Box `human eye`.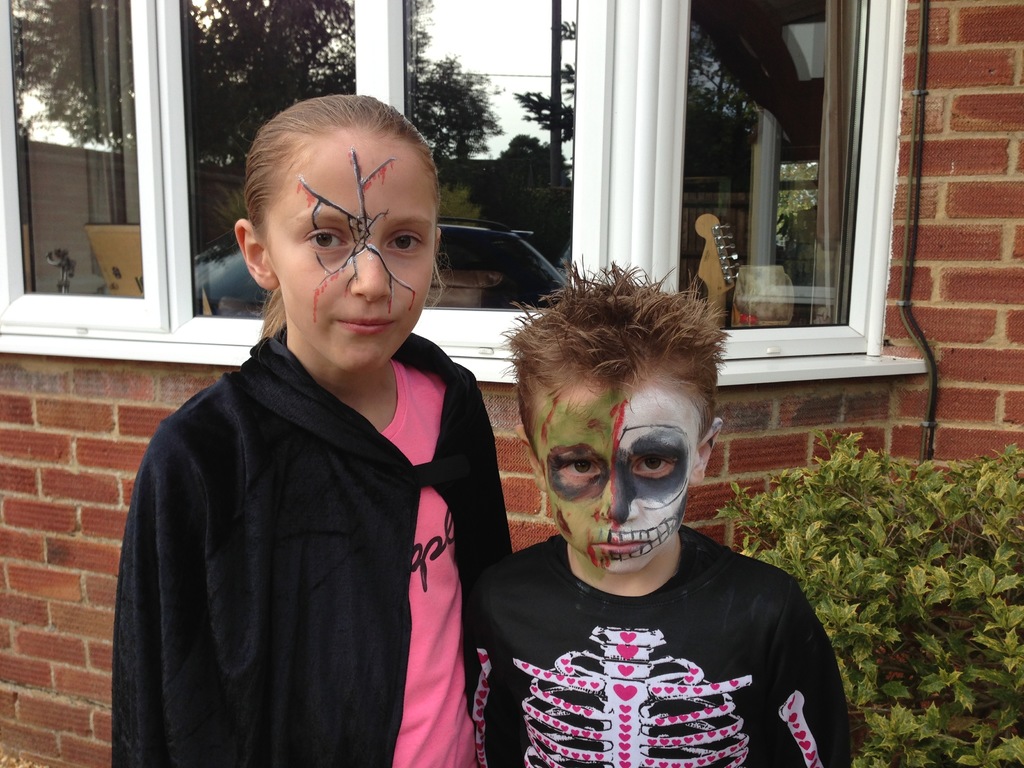
300,225,354,262.
